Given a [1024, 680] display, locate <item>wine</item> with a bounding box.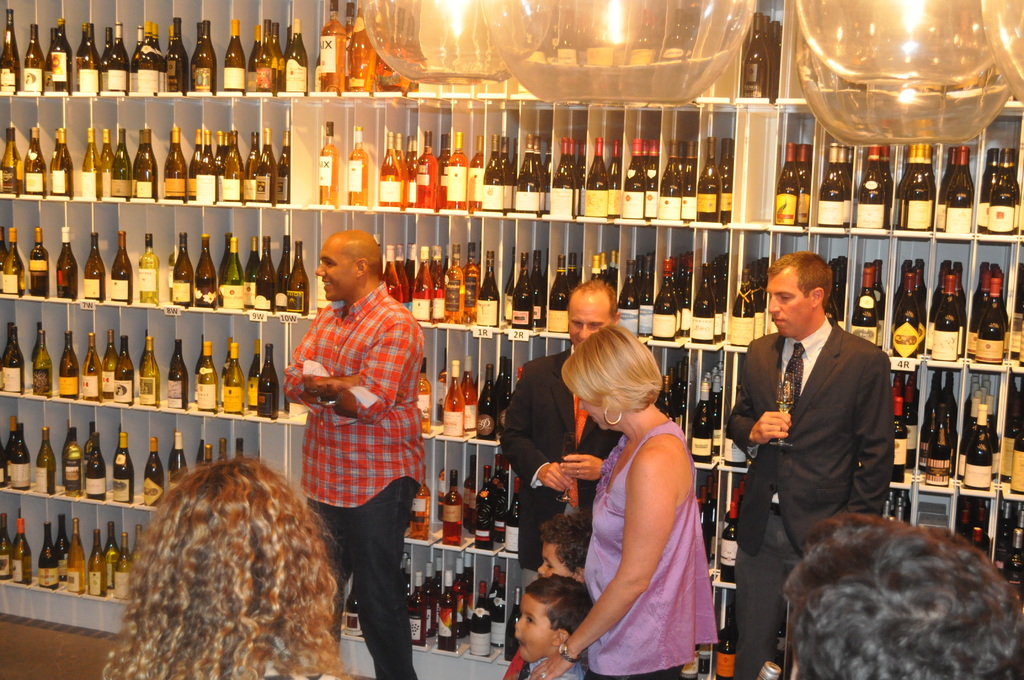
Located: pyautogui.locateOnScreen(526, 244, 545, 328).
